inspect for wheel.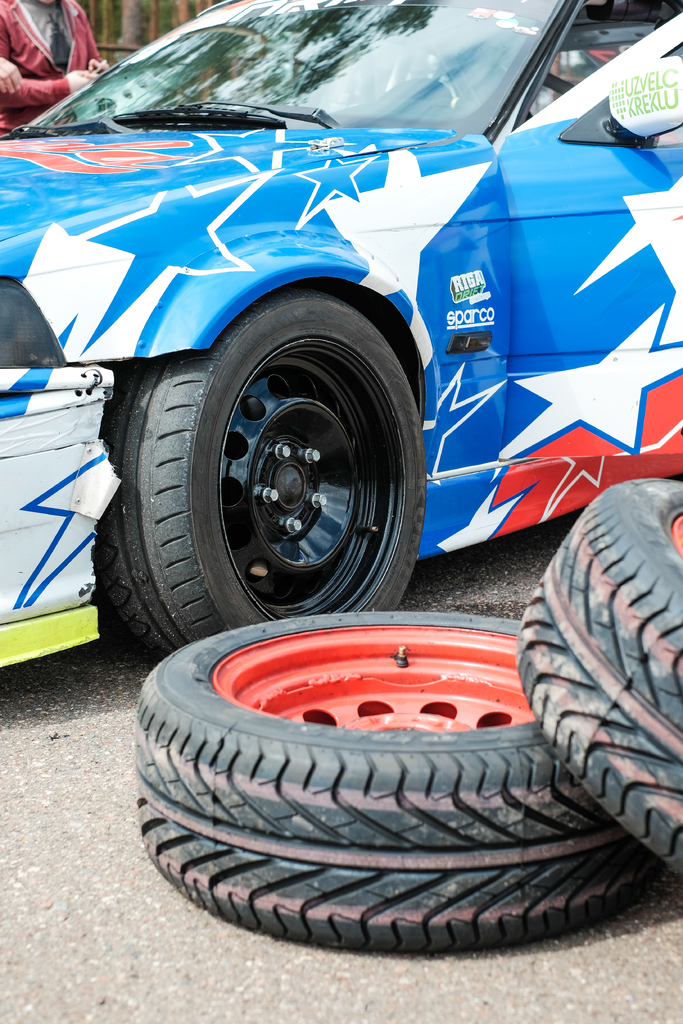
Inspection: BBox(491, 454, 682, 868).
